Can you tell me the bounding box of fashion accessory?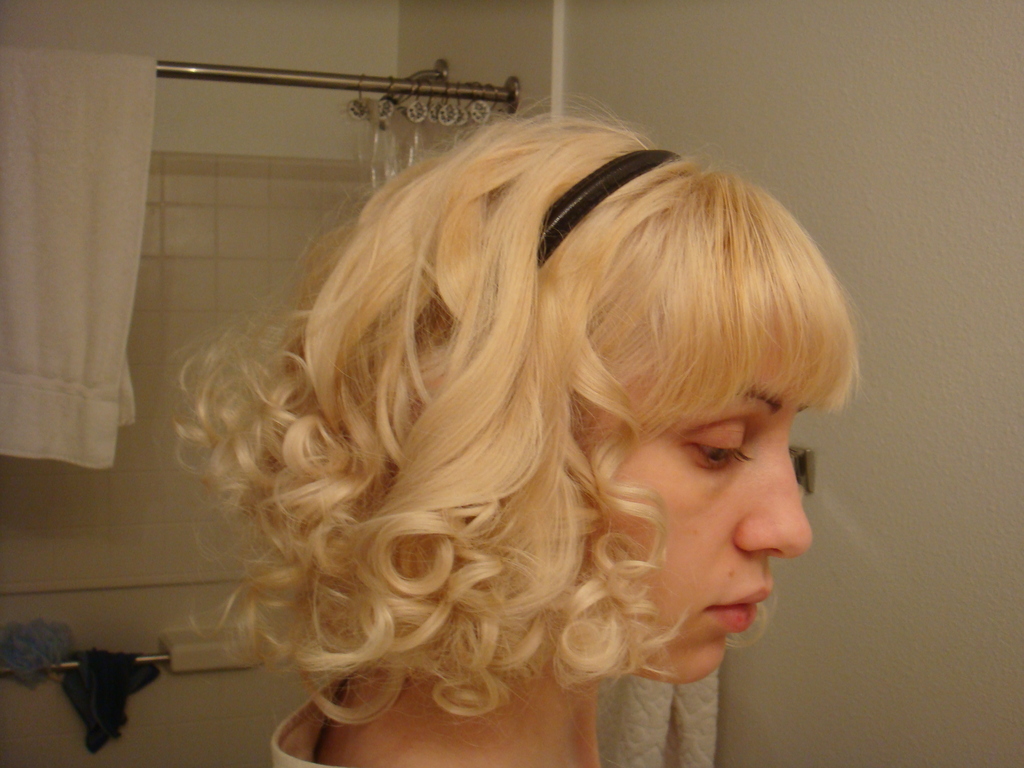
{"left": 536, "top": 147, "right": 687, "bottom": 262}.
